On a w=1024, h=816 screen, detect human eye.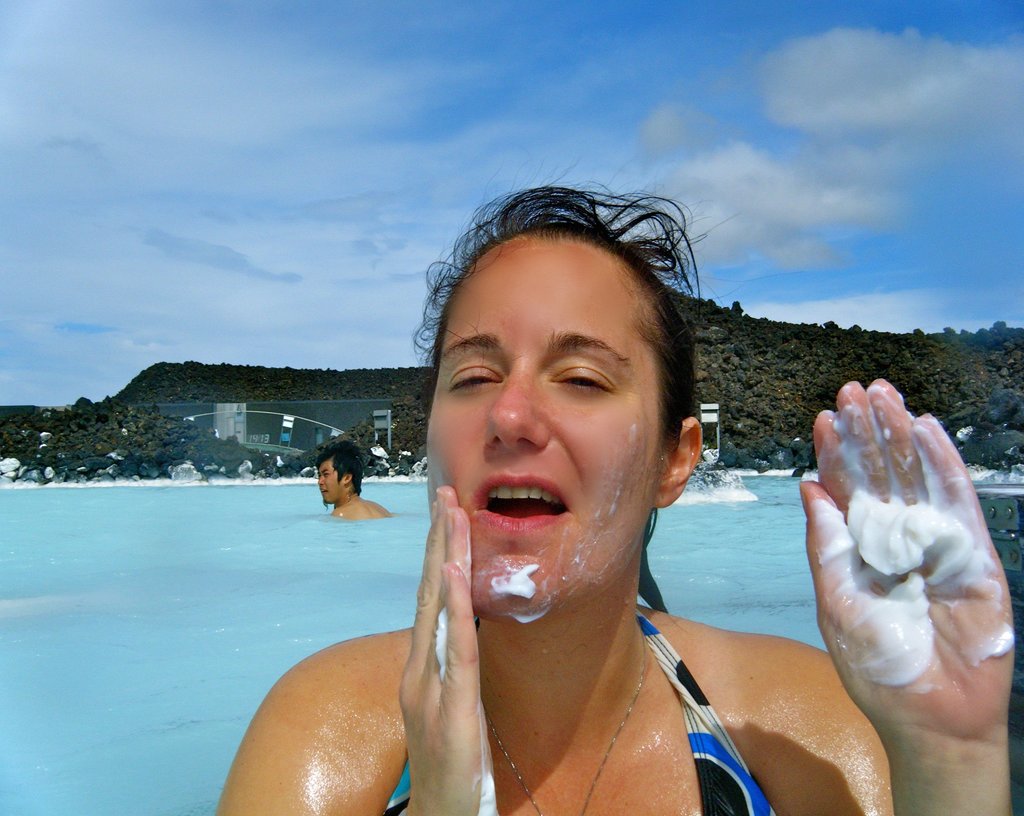
<box>442,357,510,404</box>.
